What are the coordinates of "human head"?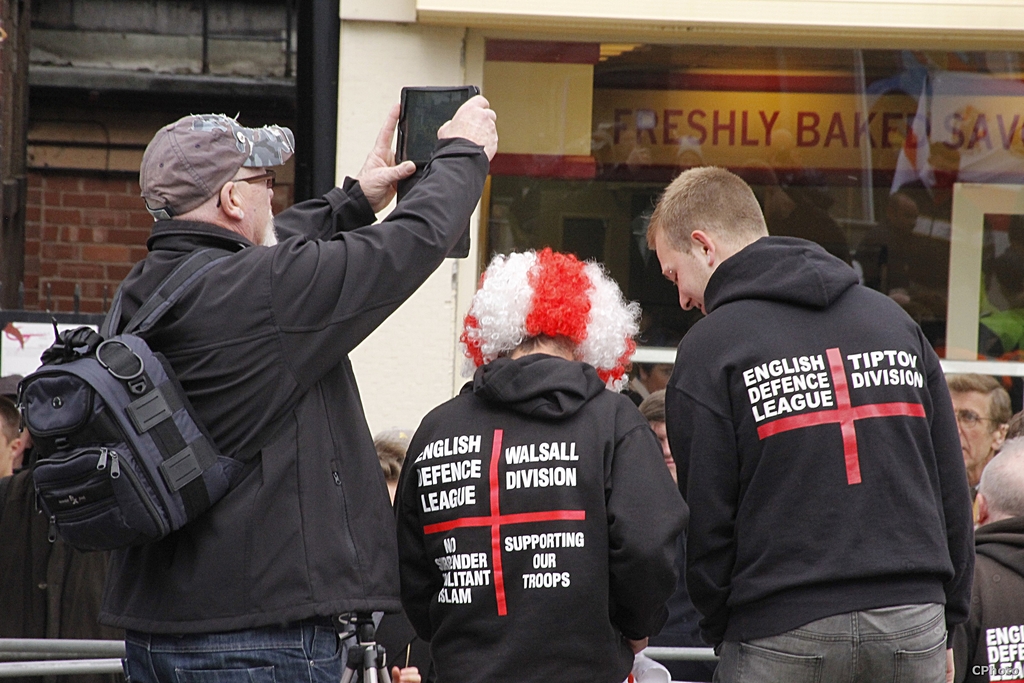
select_region(372, 431, 406, 505).
